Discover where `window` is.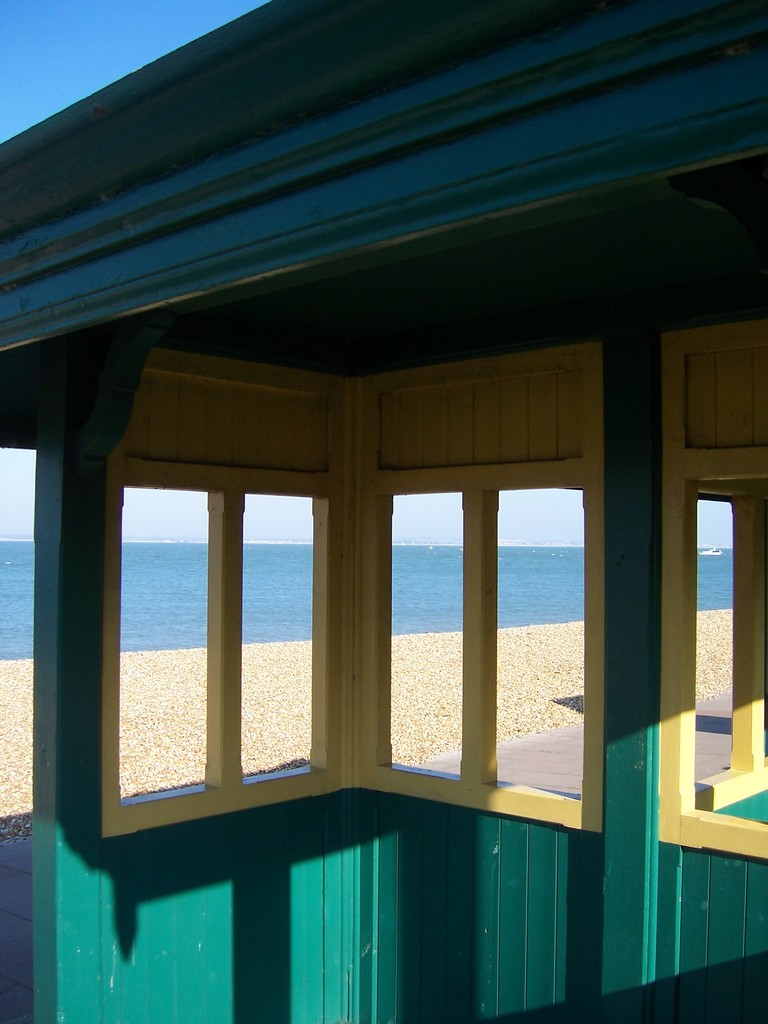
Discovered at bbox=[684, 482, 767, 813].
